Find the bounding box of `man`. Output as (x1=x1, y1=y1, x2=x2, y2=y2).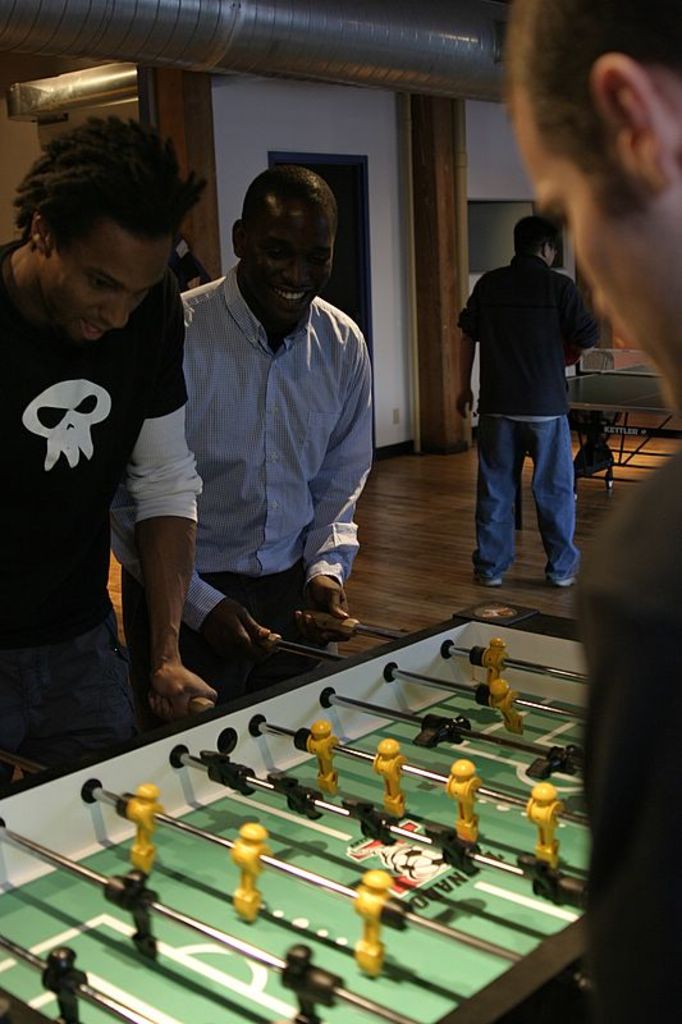
(x1=0, y1=137, x2=223, y2=828).
